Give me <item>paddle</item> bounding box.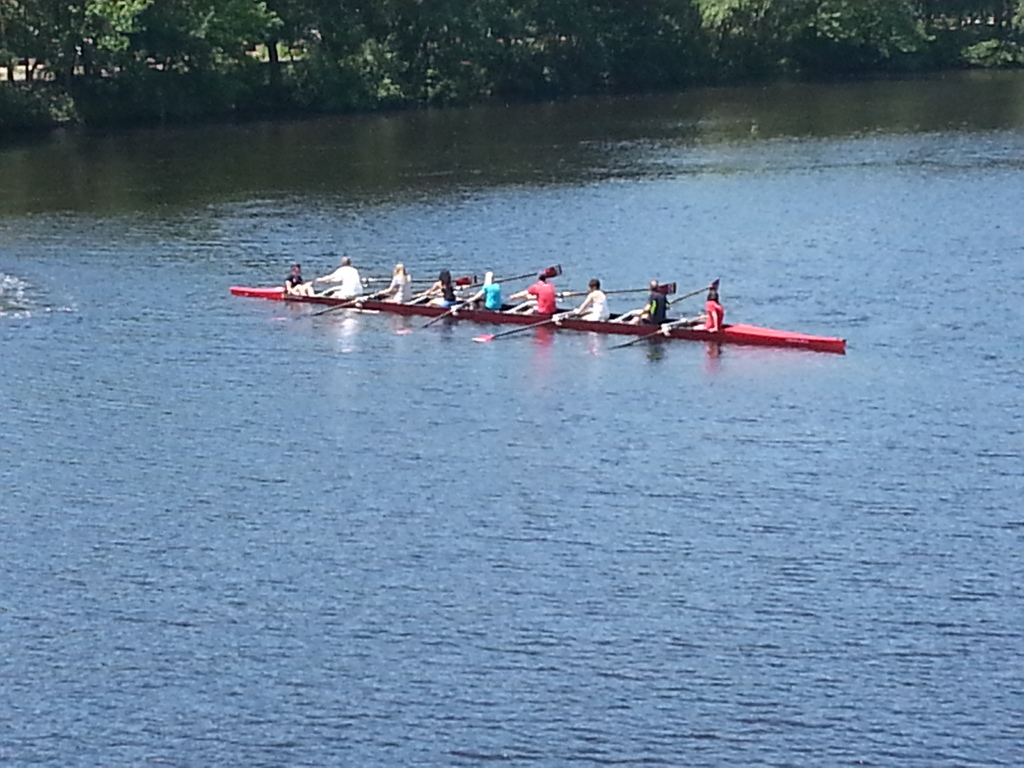
{"left": 561, "top": 280, "right": 675, "bottom": 296}.
